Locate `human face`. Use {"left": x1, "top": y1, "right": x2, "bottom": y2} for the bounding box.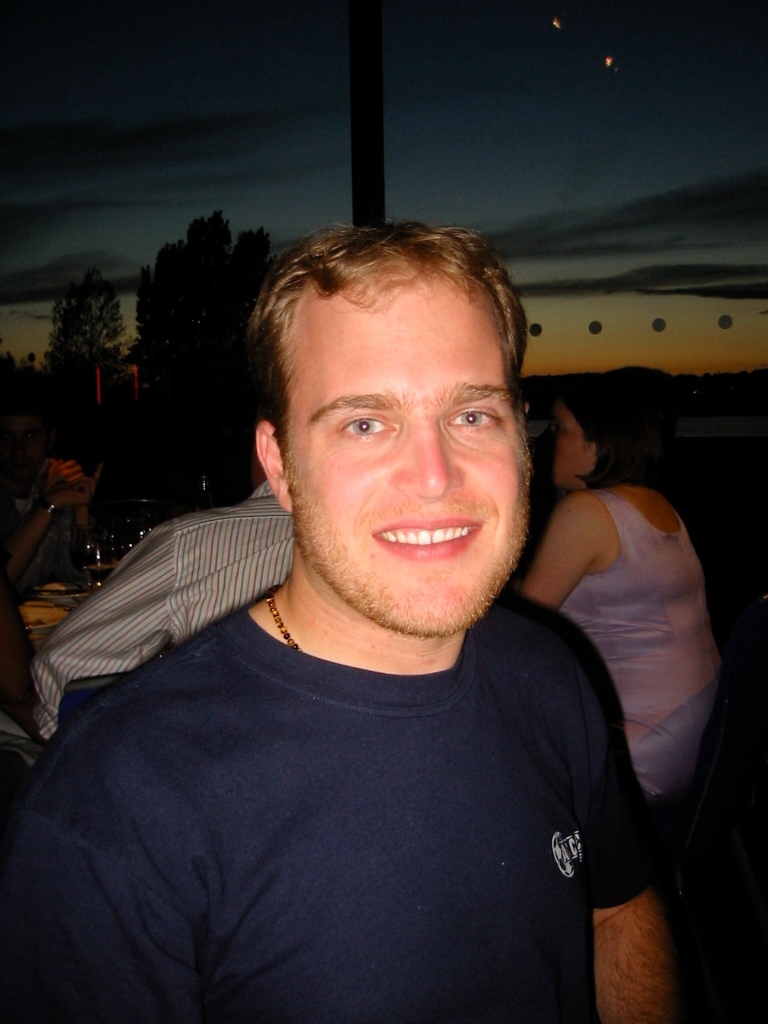
{"left": 285, "top": 274, "right": 528, "bottom": 636}.
